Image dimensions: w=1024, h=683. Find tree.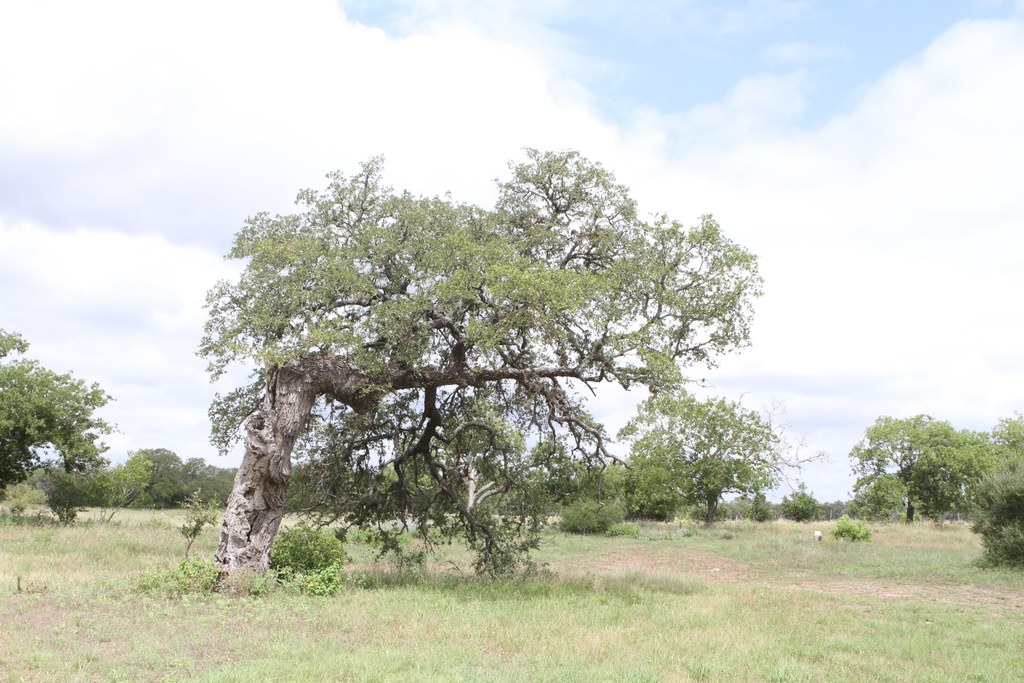
[0, 330, 113, 511].
